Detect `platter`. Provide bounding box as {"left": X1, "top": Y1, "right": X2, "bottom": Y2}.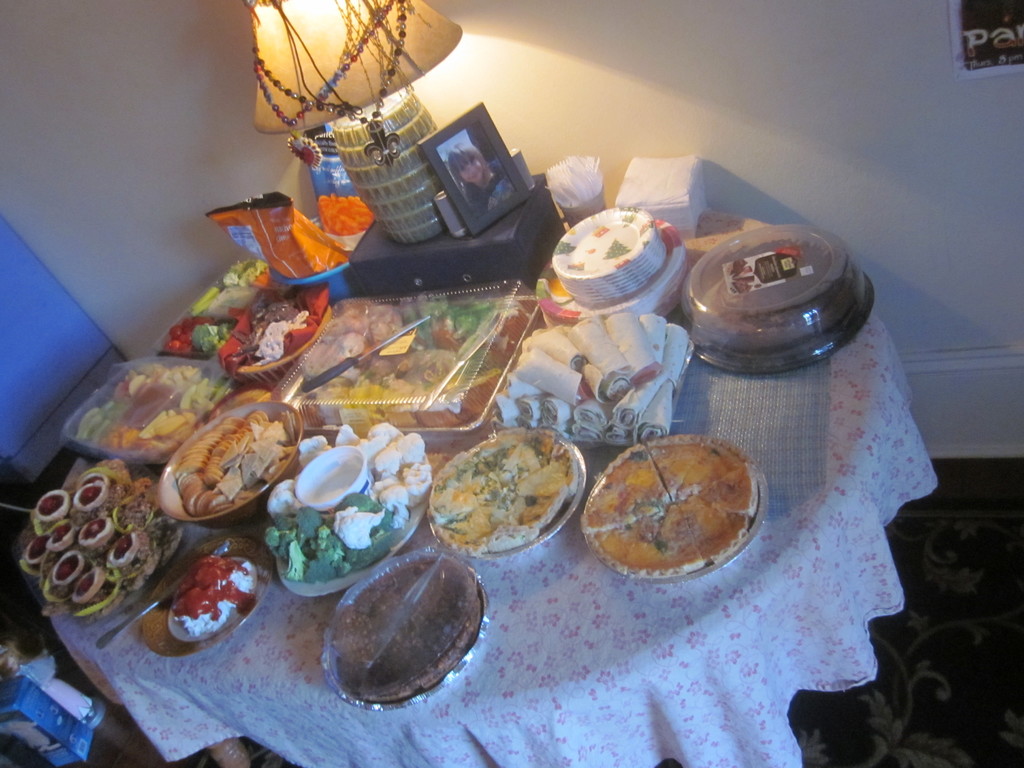
{"left": 596, "top": 432, "right": 742, "bottom": 573}.
